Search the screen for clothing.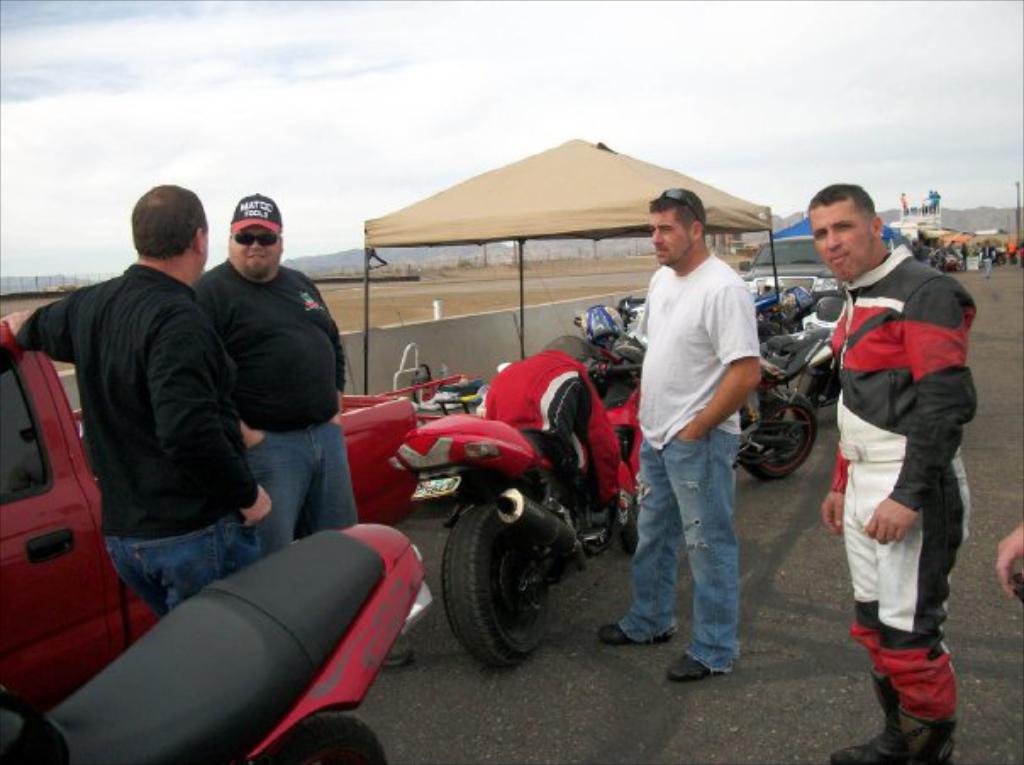
Found at [180,265,354,561].
